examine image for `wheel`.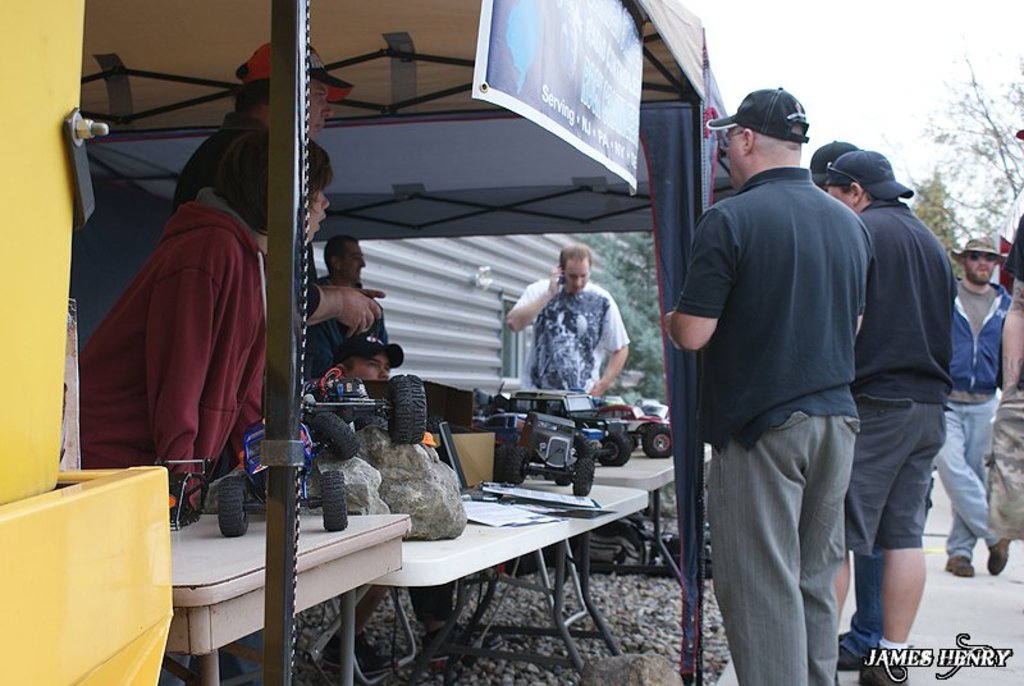
Examination result: crop(311, 411, 356, 458).
